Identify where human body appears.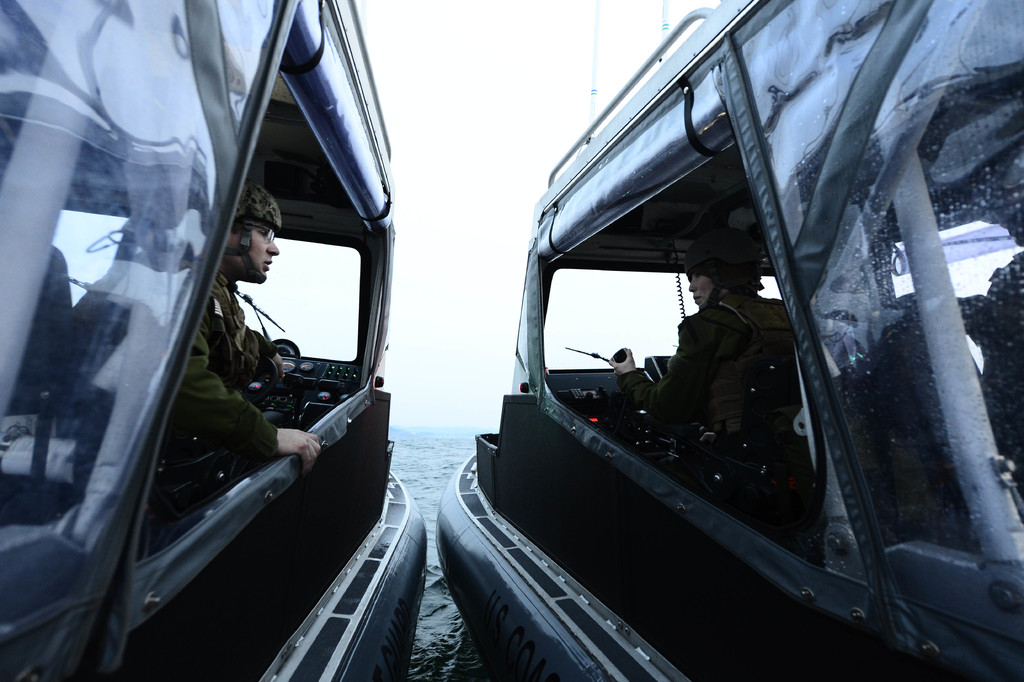
Appears at <region>609, 237, 801, 466</region>.
